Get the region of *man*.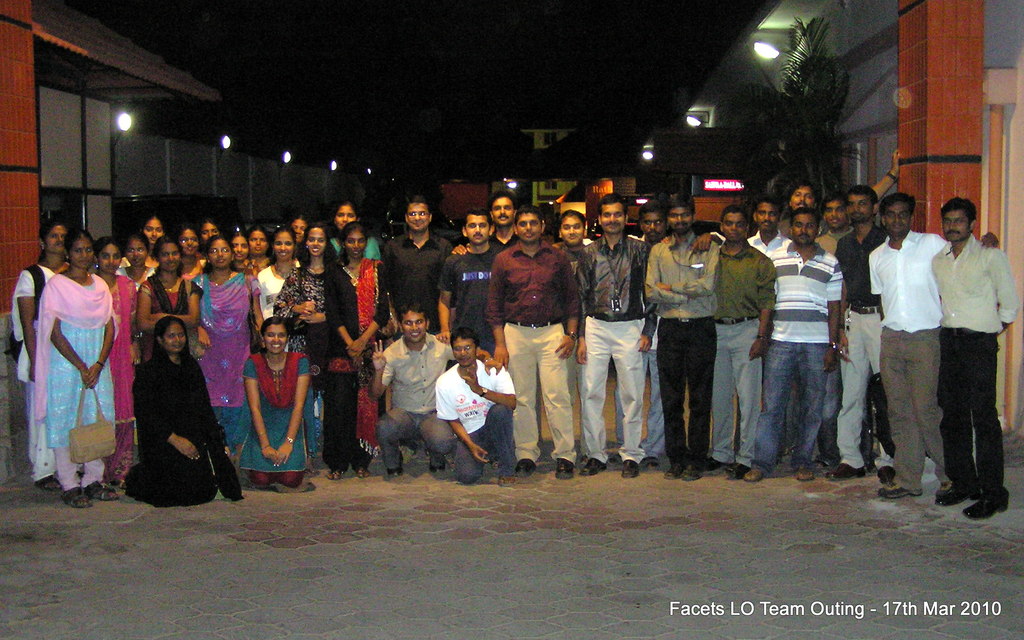
l=488, t=209, r=588, b=482.
